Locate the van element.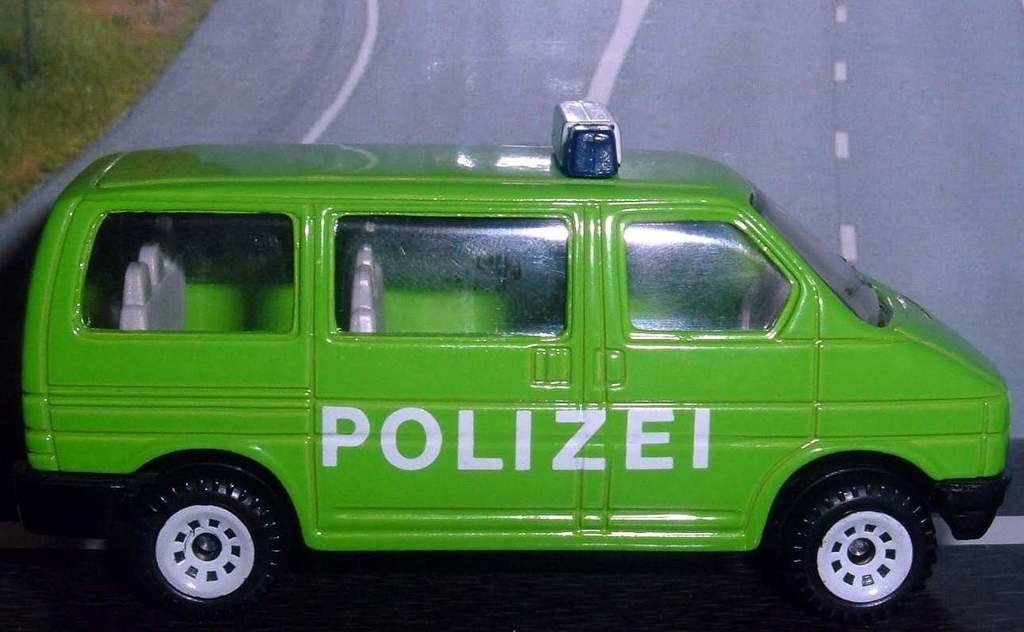
Element bbox: (left=7, top=97, right=1013, bottom=622).
